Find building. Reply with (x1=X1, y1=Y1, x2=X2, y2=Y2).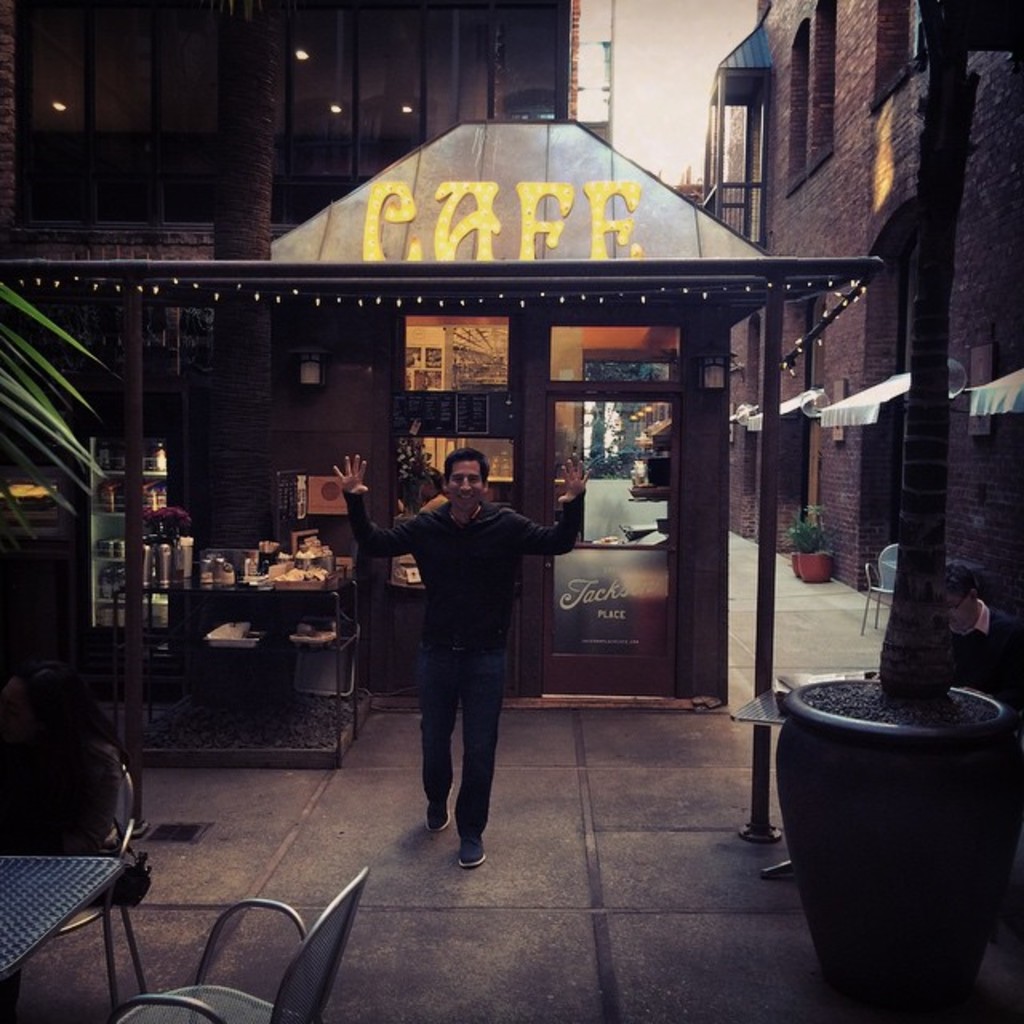
(x1=0, y1=0, x2=595, y2=542).
